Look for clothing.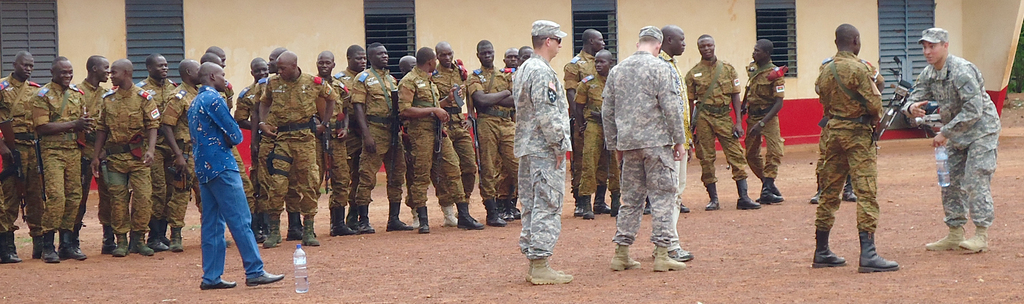
Found: [left=432, top=69, right=474, bottom=214].
